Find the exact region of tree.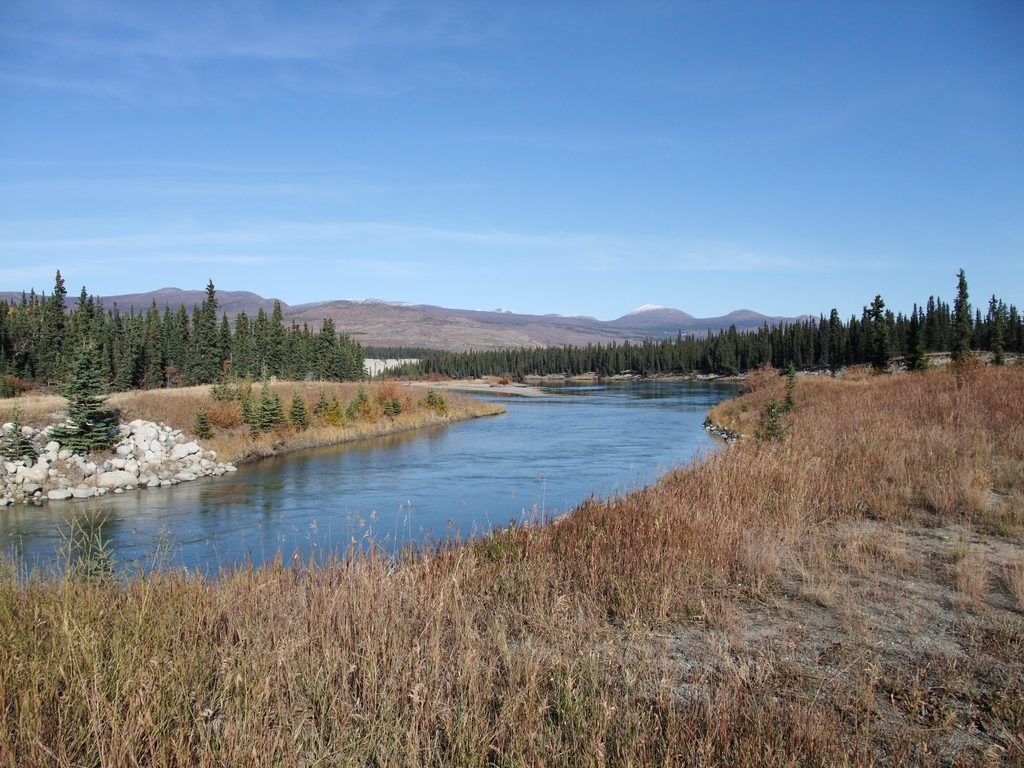
Exact region: (55,328,123,450).
